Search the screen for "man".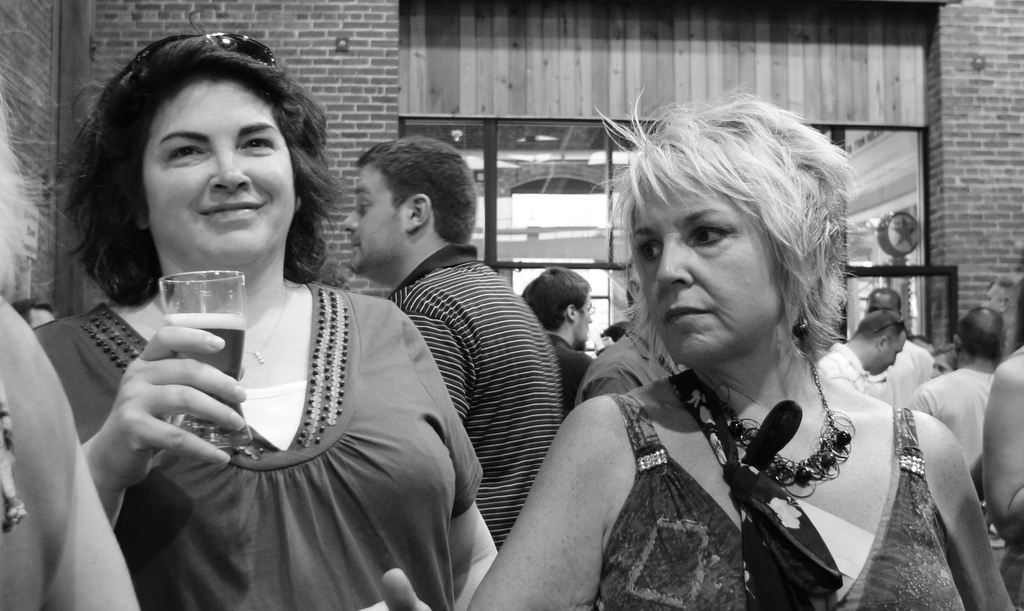
Found at 911,311,1014,501.
